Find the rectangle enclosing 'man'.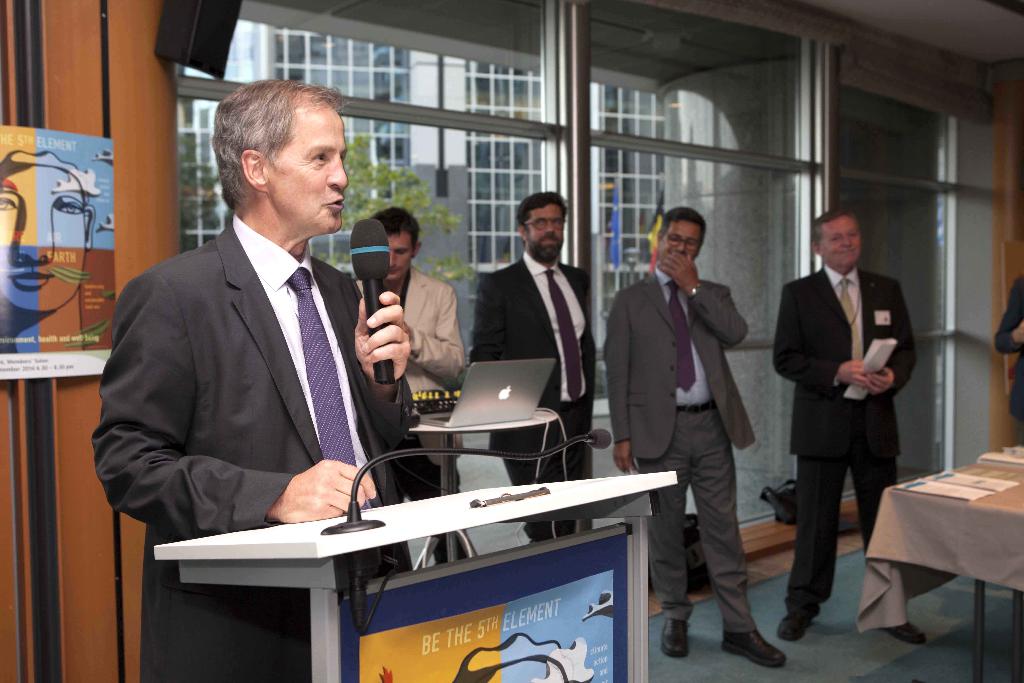
(89, 79, 452, 682).
